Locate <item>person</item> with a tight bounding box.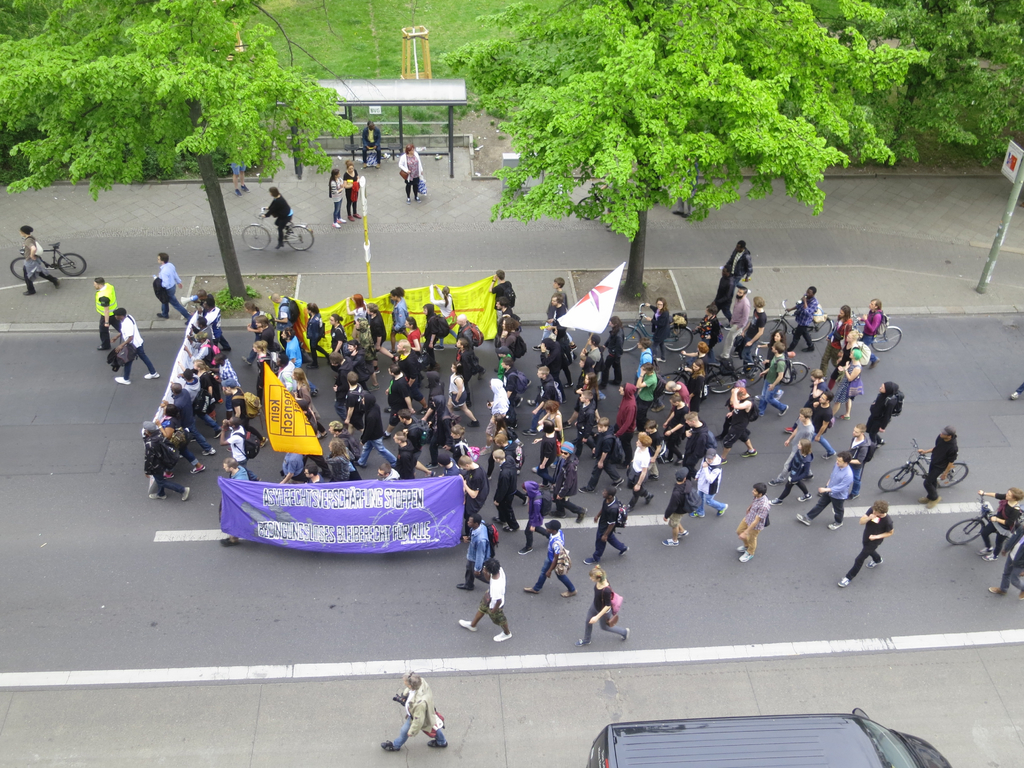
rect(382, 674, 447, 749).
